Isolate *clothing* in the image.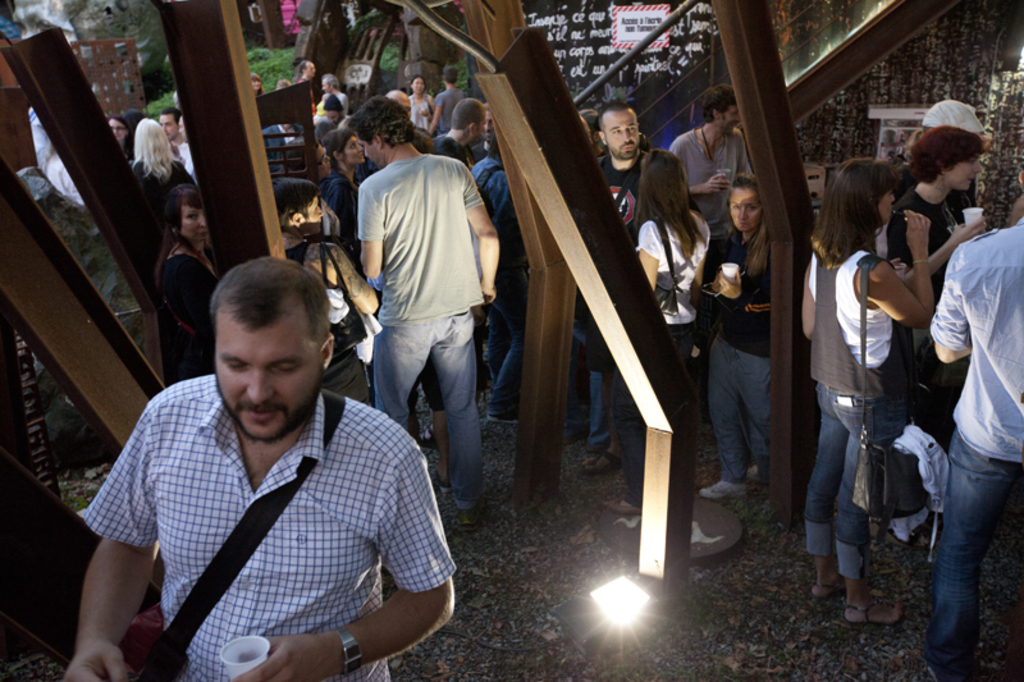
Isolated region: 800,381,881,576.
